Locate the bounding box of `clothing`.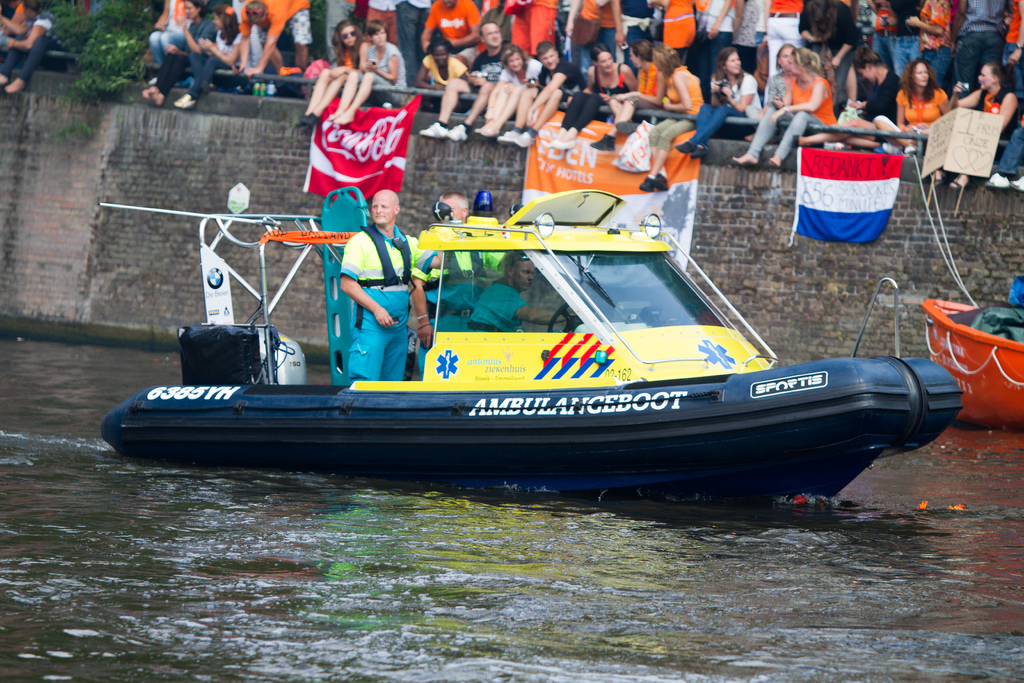
Bounding box: {"x1": 870, "y1": 15, "x2": 898, "y2": 65}.
